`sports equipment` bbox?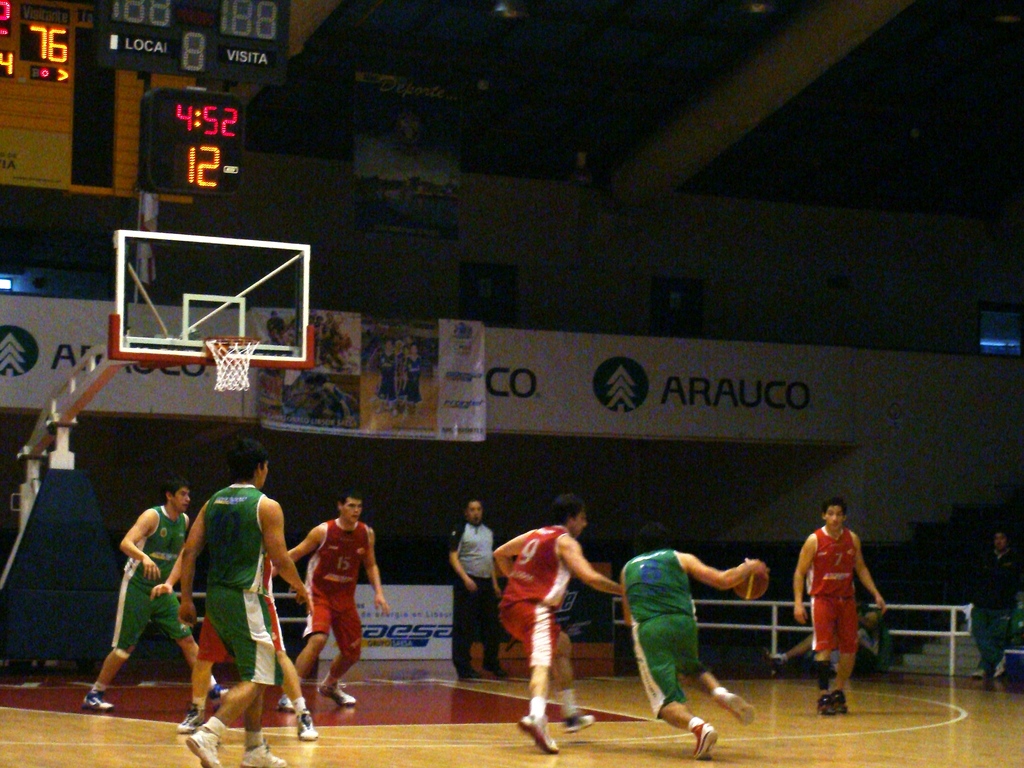
730, 554, 771, 605
